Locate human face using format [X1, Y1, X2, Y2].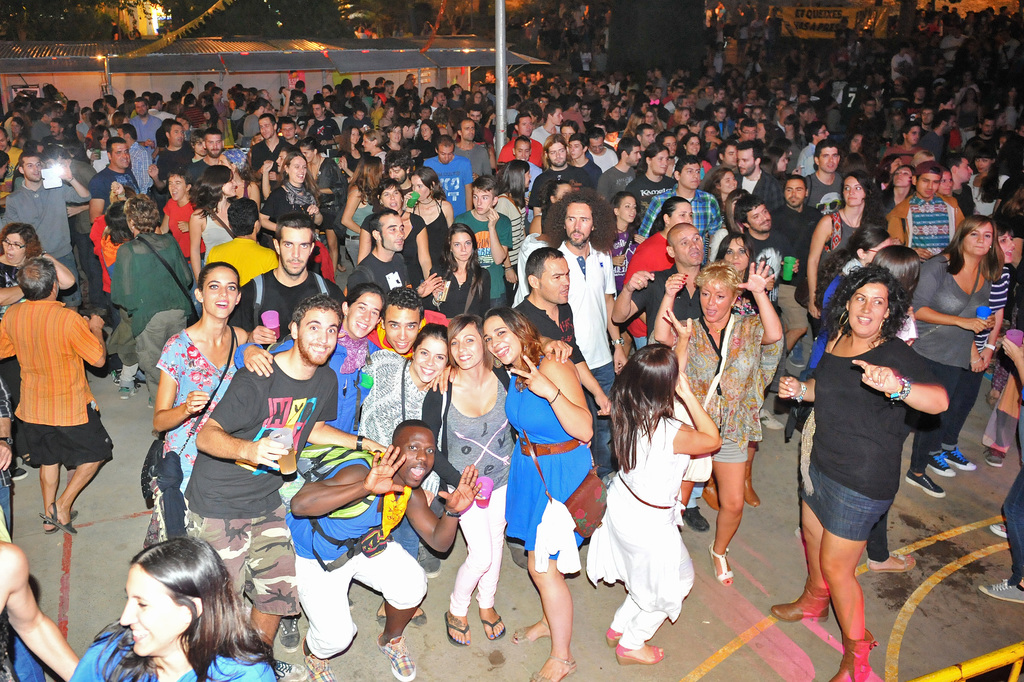
[277, 226, 310, 274].
